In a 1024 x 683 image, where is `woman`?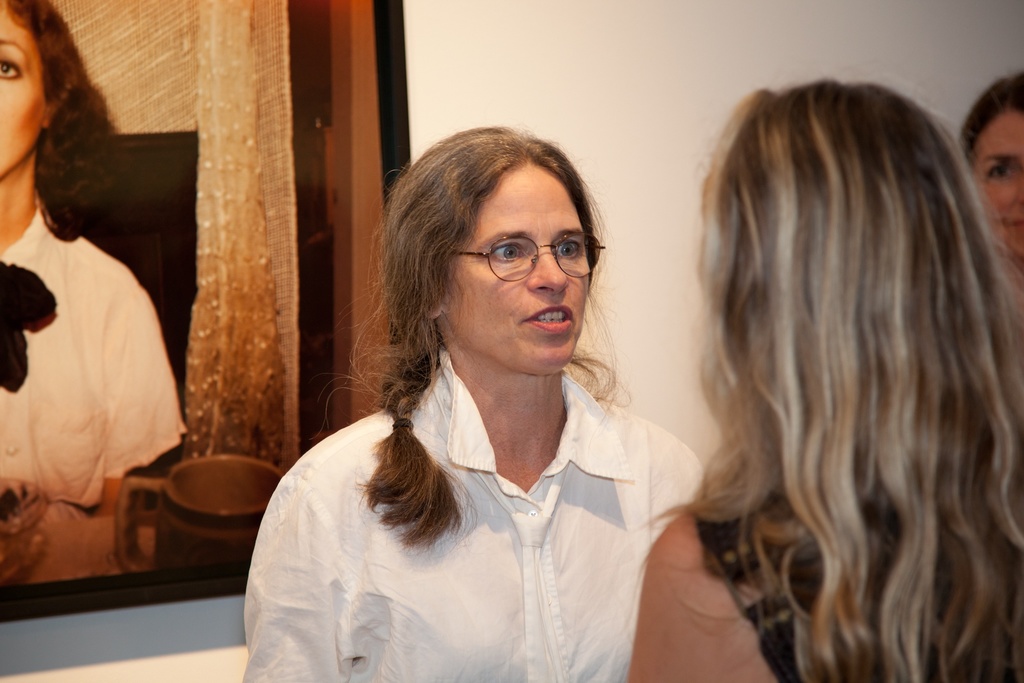
<box>625,80,1023,682</box>.
